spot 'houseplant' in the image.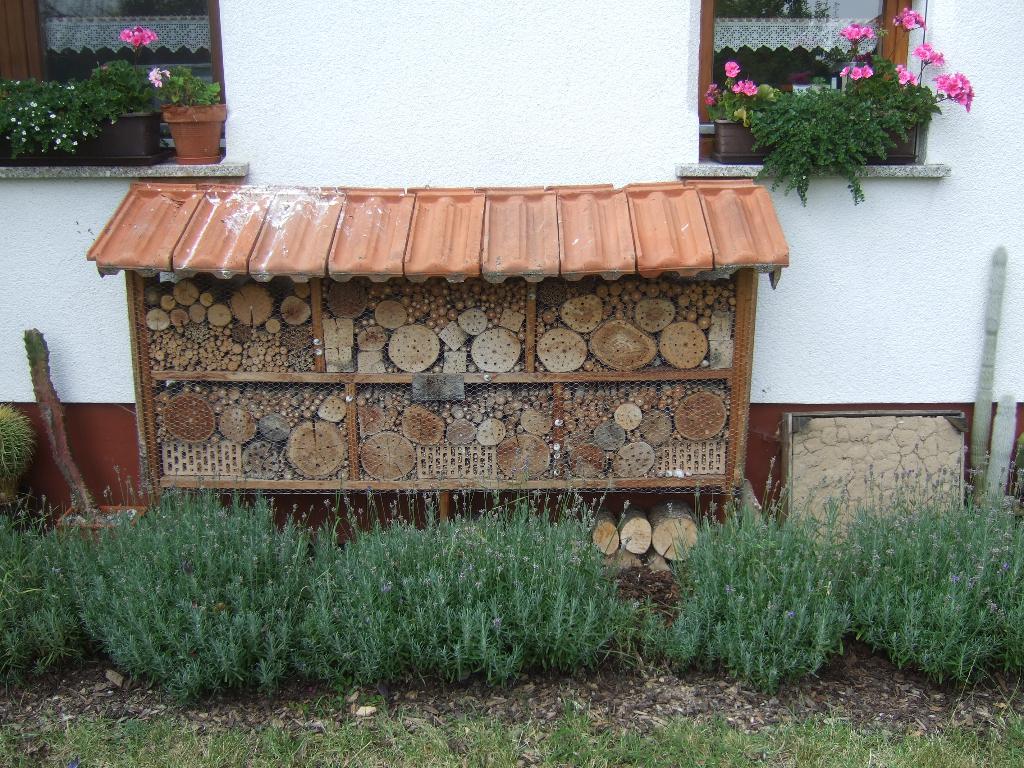
'houseplant' found at detection(146, 61, 225, 164).
